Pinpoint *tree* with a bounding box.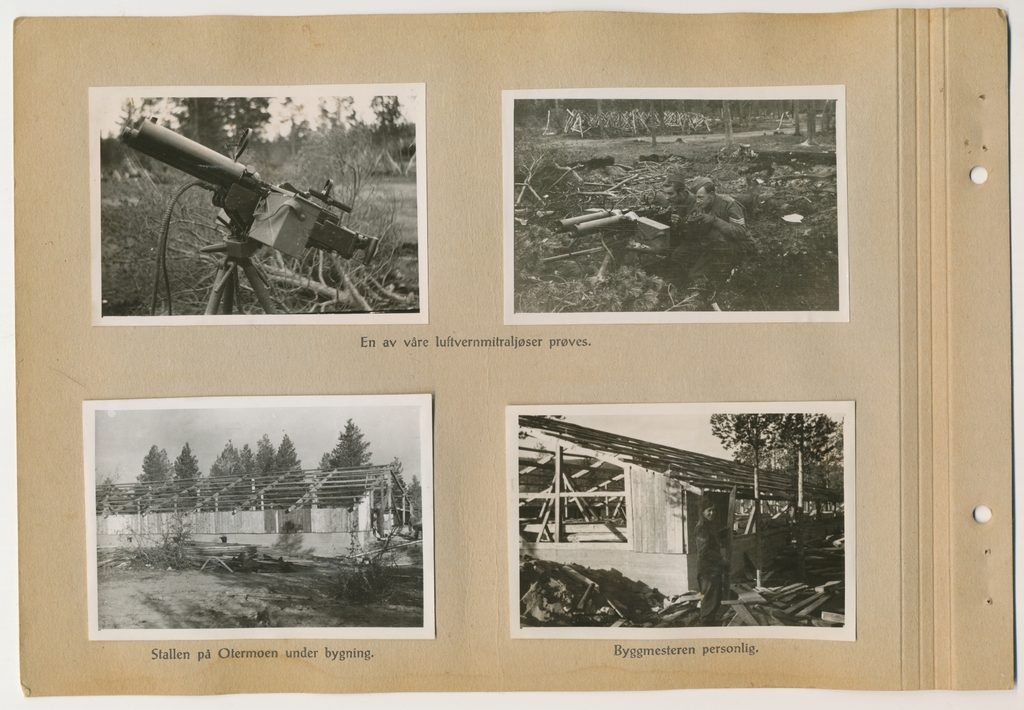
x1=134, y1=444, x2=168, y2=490.
